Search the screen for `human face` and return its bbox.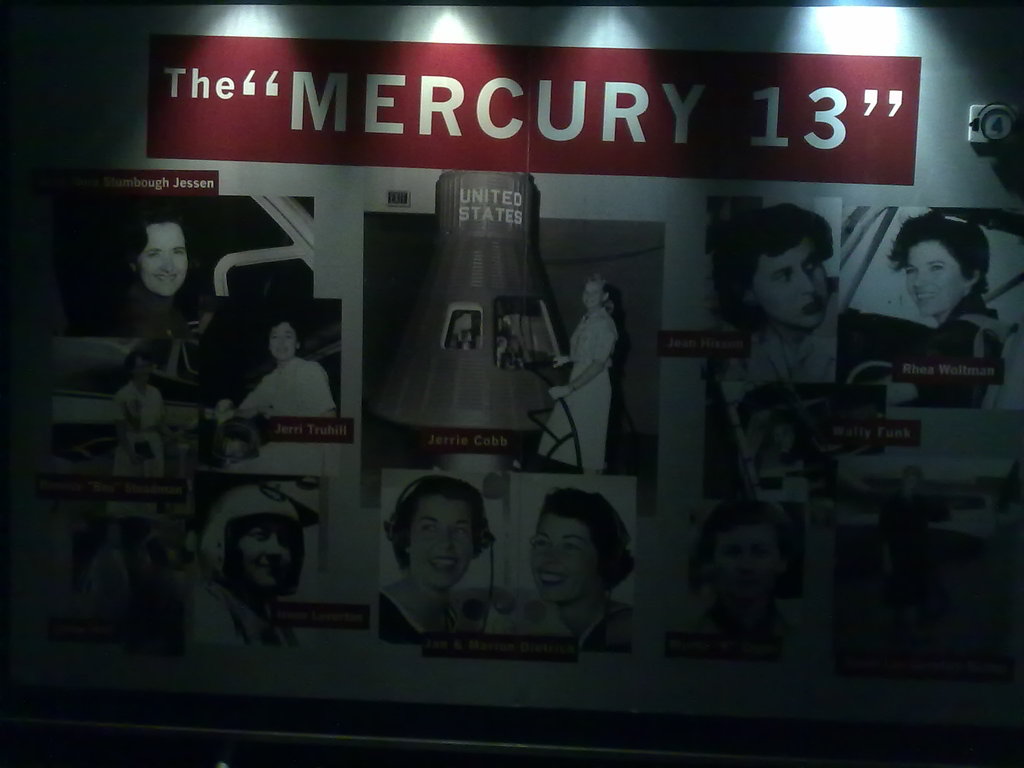
Found: <region>531, 514, 610, 611</region>.
